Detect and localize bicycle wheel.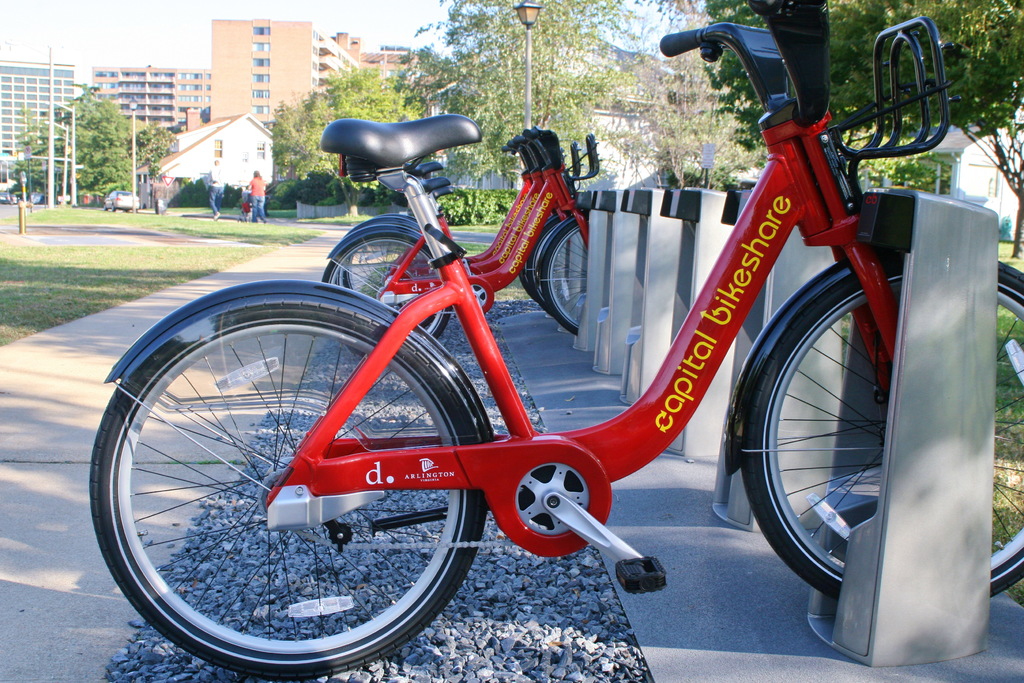
Localized at detection(88, 296, 495, 676).
